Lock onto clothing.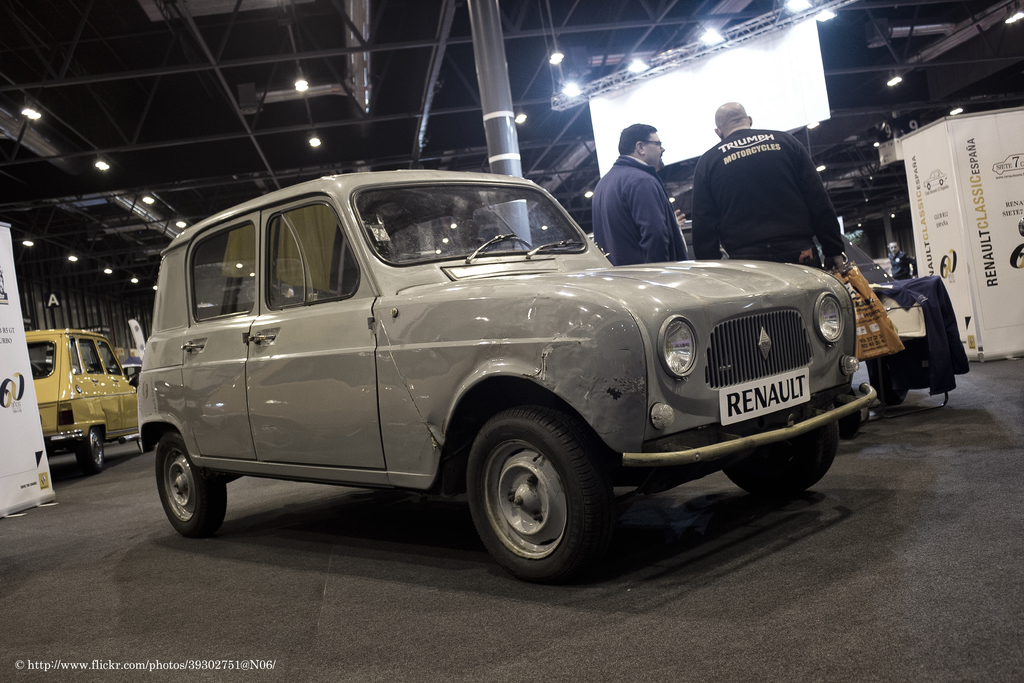
Locked: 688, 109, 858, 261.
